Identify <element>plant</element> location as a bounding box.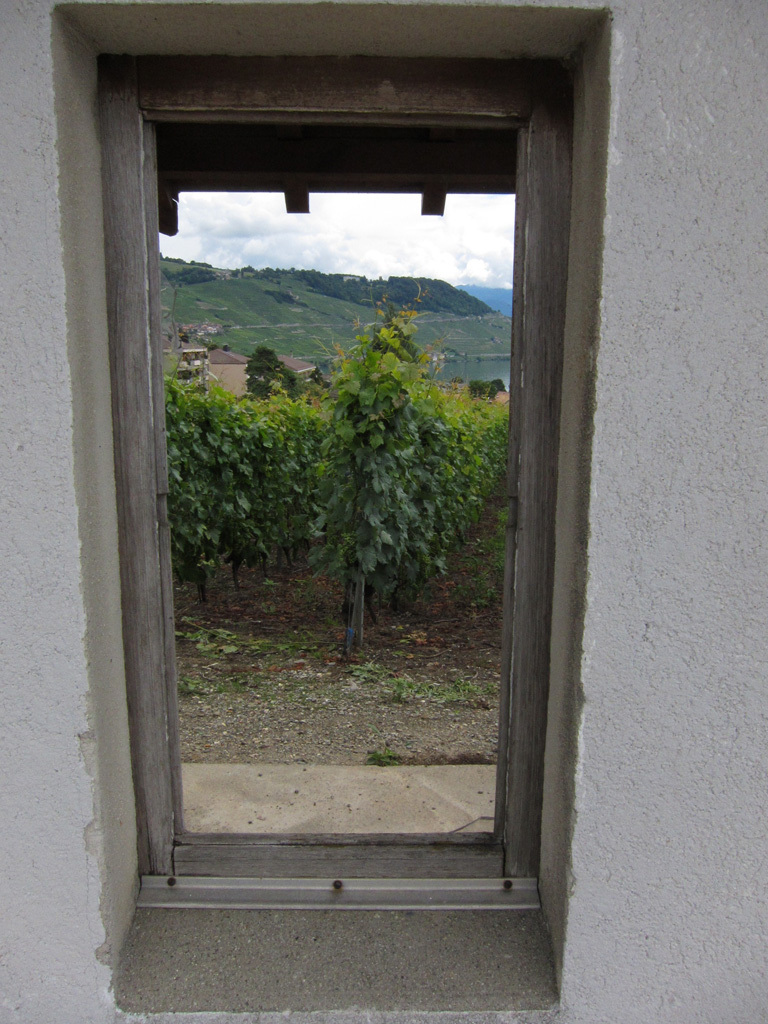
BBox(465, 384, 516, 634).
